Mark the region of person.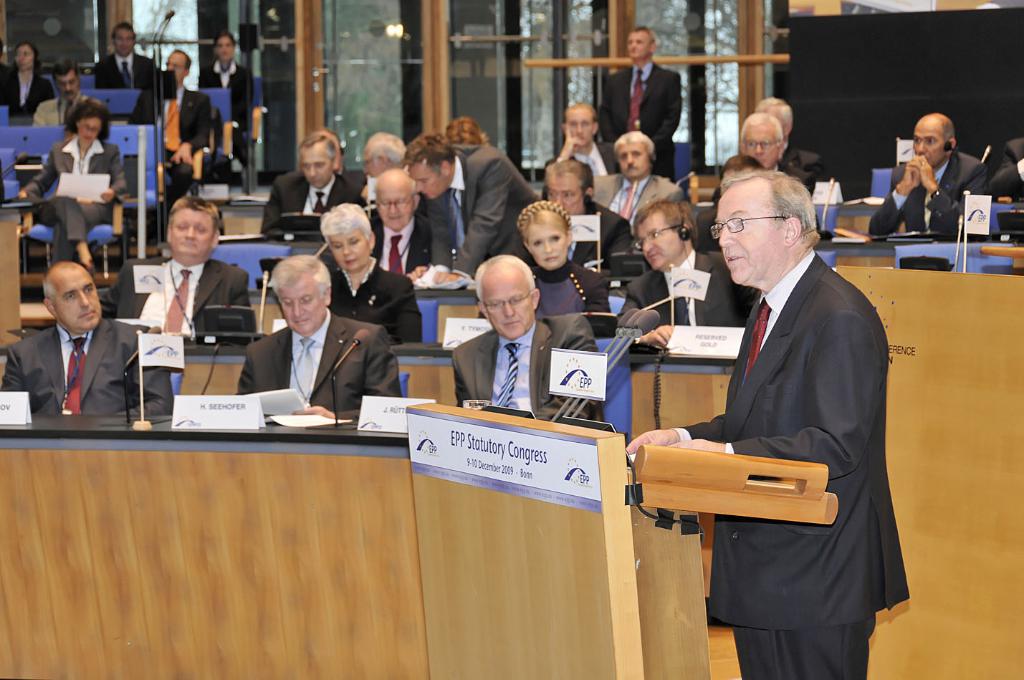
Region: <bbox>261, 127, 371, 236</bbox>.
